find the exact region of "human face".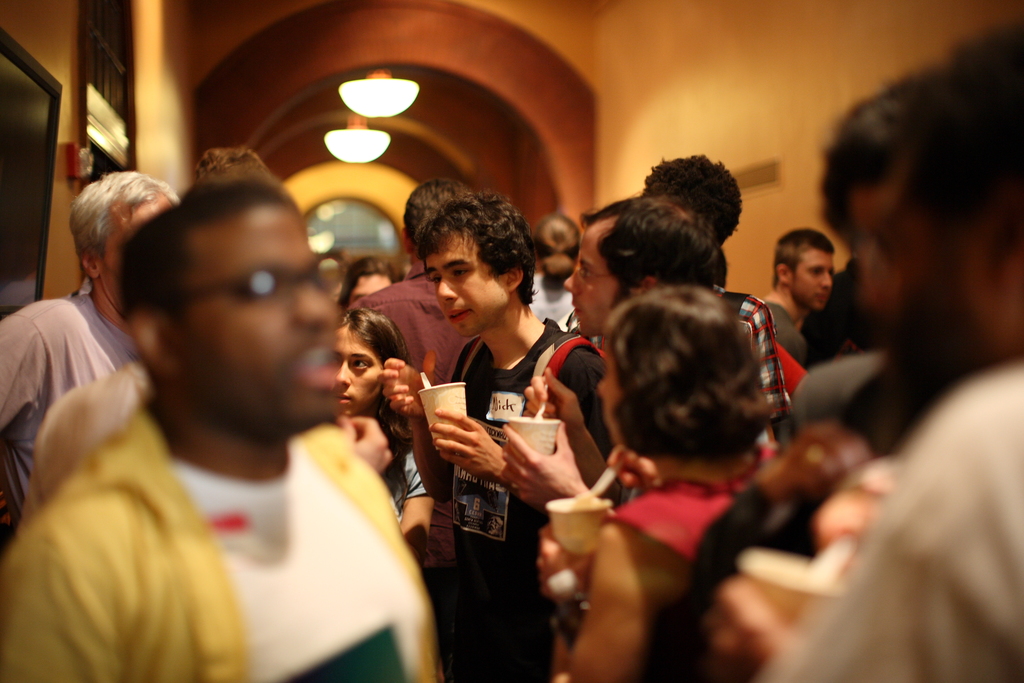
Exact region: bbox=[327, 340, 378, 418].
